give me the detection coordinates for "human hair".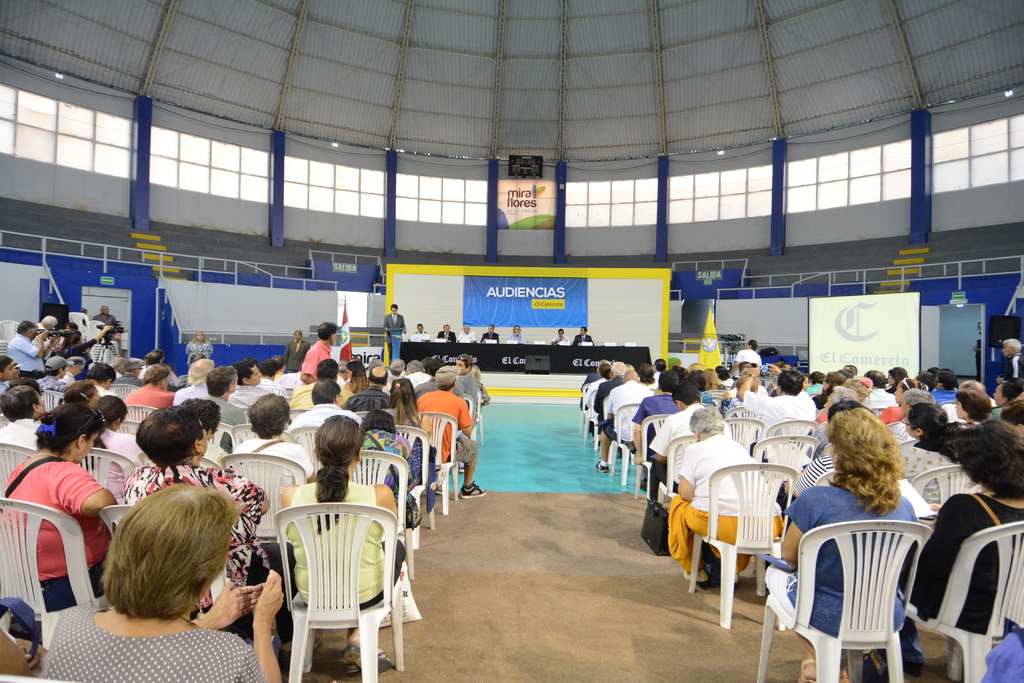
<bbox>954, 385, 990, 417</bbox>.
